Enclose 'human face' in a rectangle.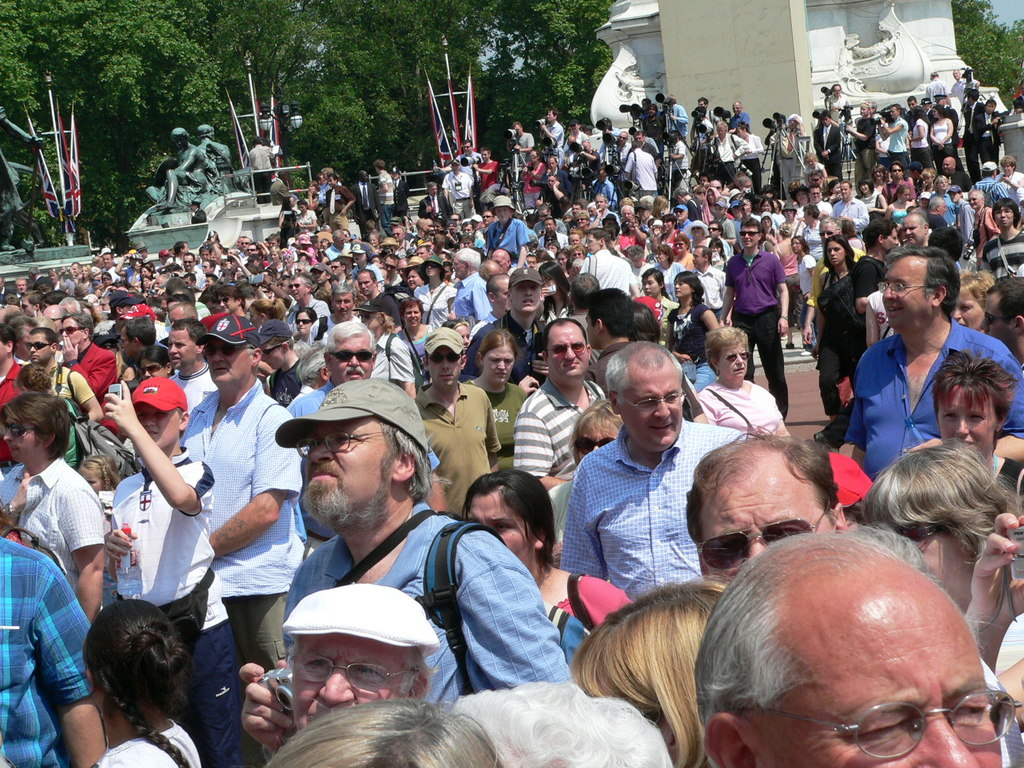
(328, 336, 374, 386).
